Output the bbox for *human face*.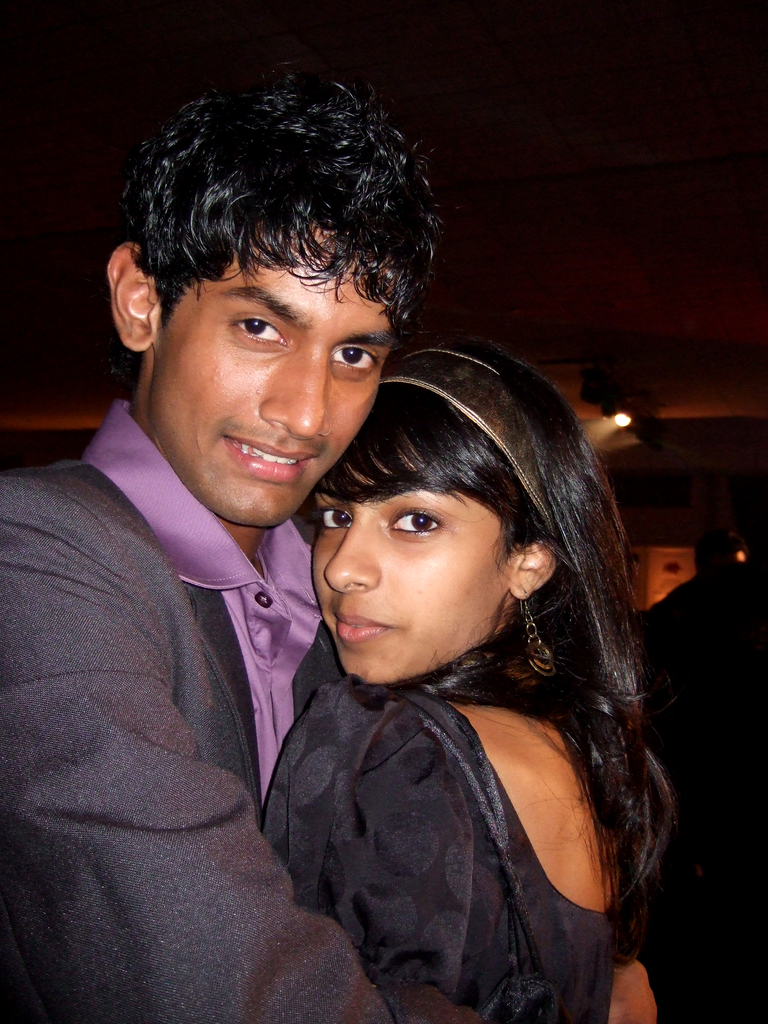
crop(310, 454, 515, 682).
